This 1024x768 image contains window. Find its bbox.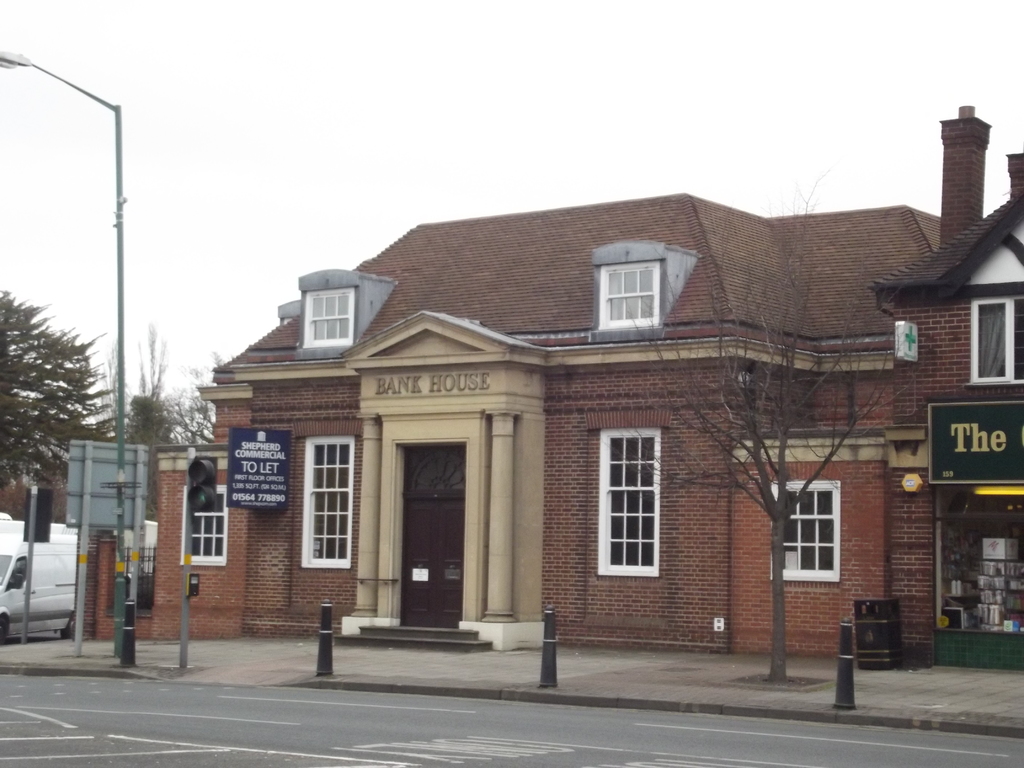
[left=182, top=490, right=223, bottom=563].
